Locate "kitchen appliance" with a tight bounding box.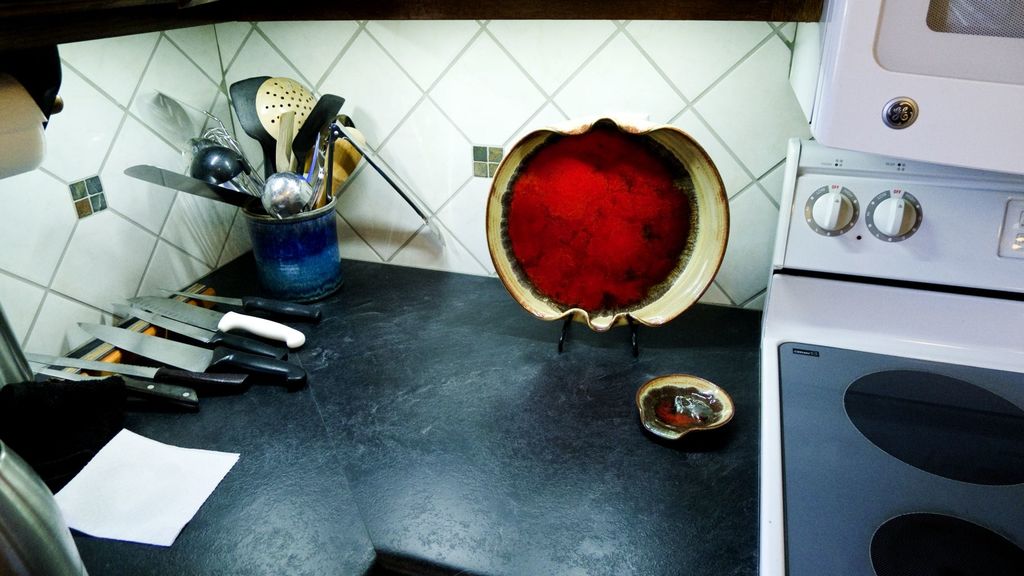
region(27, 354, 239, 381).
